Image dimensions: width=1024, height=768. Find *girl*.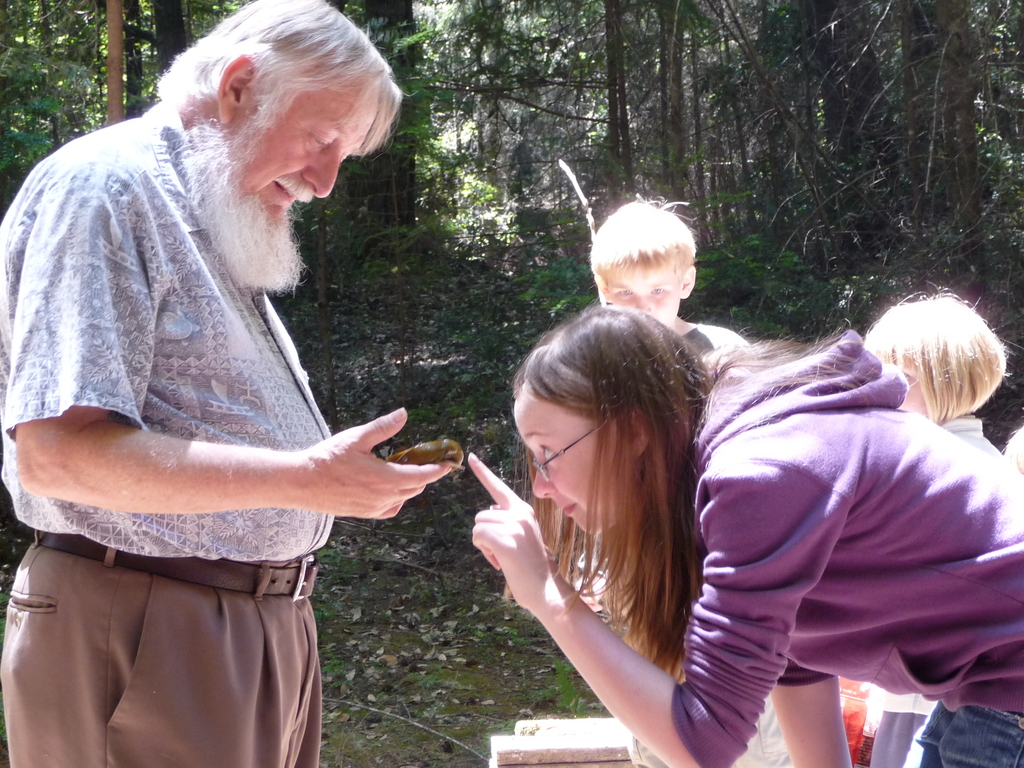
(left=467, top=301, right=1023, bottom=767).
